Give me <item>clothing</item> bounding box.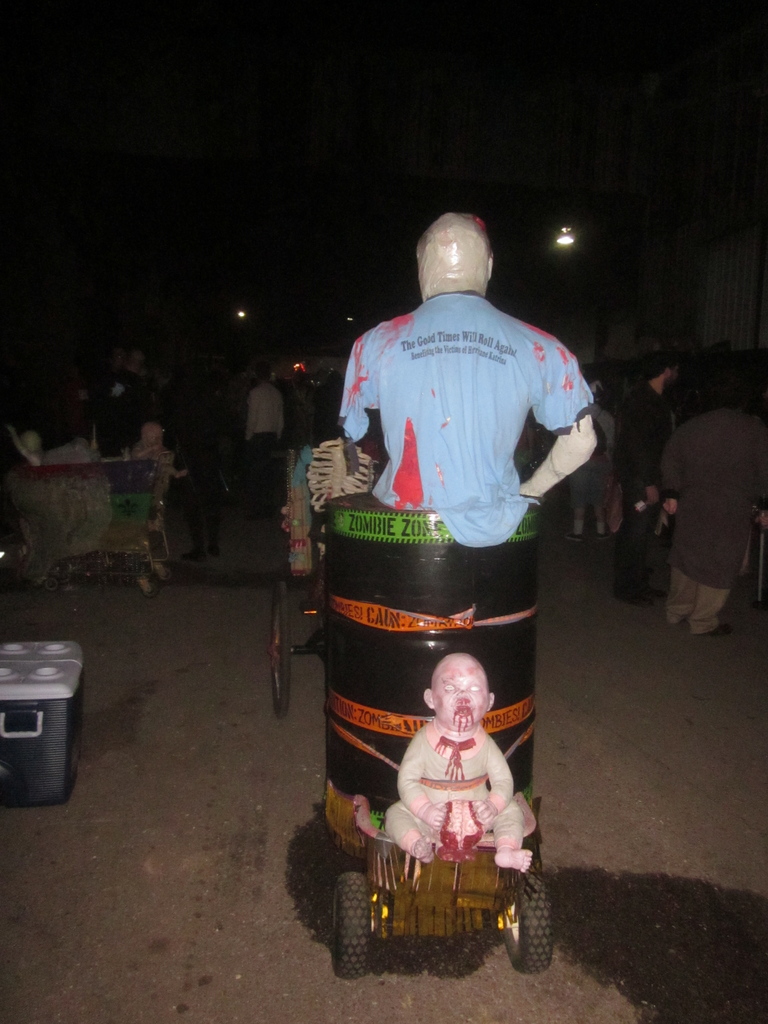
616,383,673,529.
